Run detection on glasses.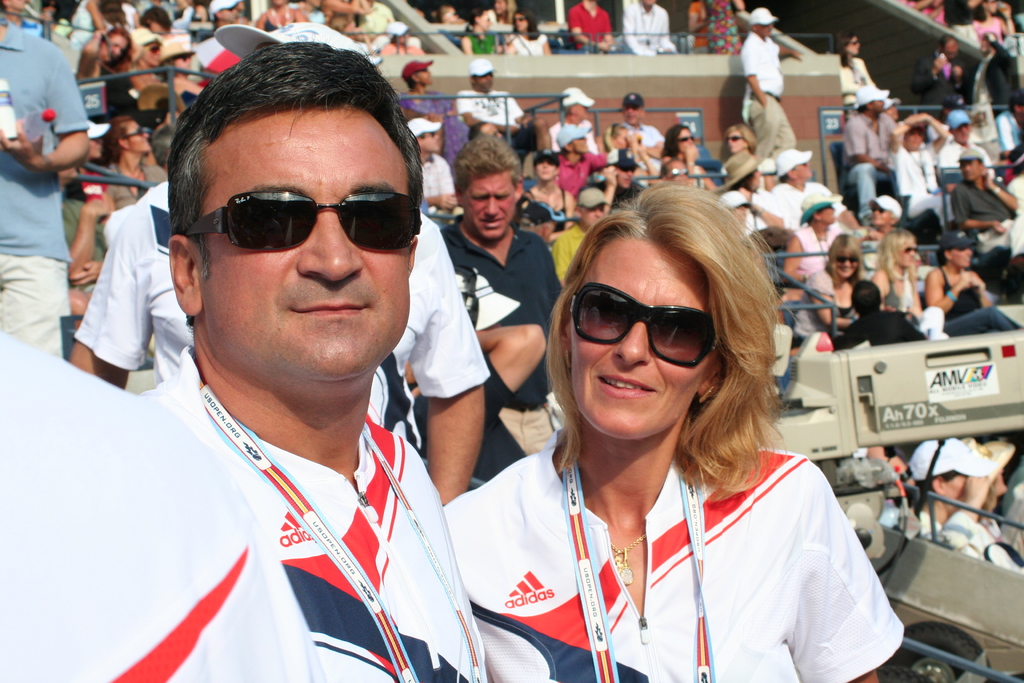
Result: x1=184, y1=183, x2=420, y2=257.
